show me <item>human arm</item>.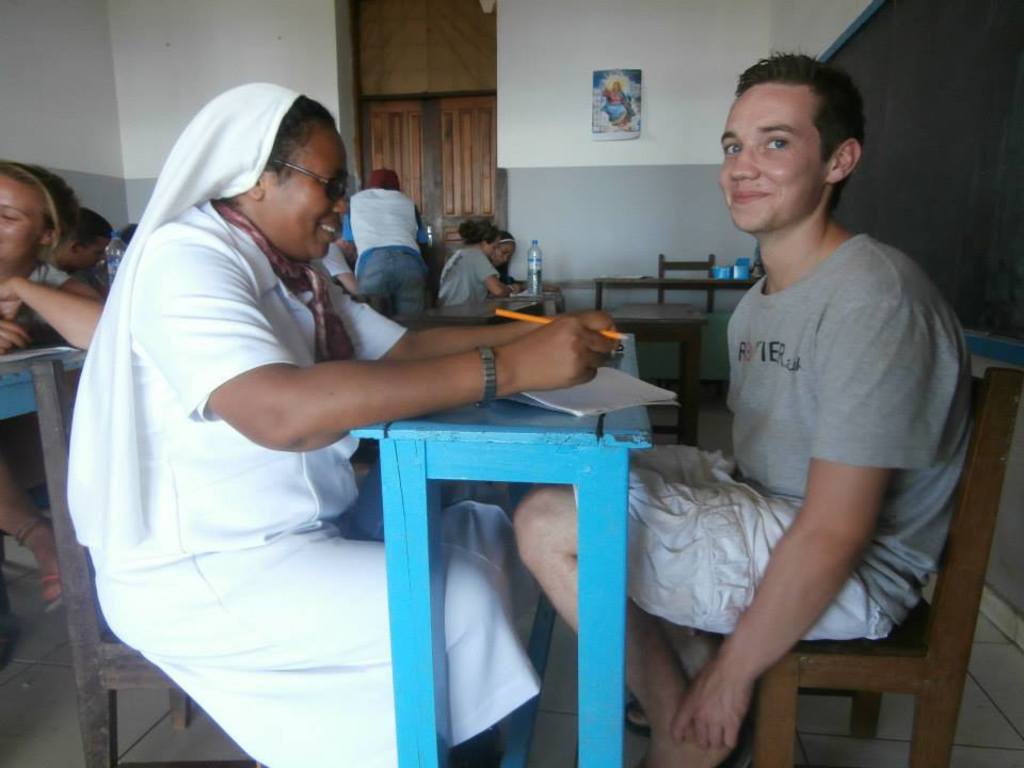
<item>human arm</item> is here: {"left": 669, "top": 300, "right": 958, "bottom": 752}.
